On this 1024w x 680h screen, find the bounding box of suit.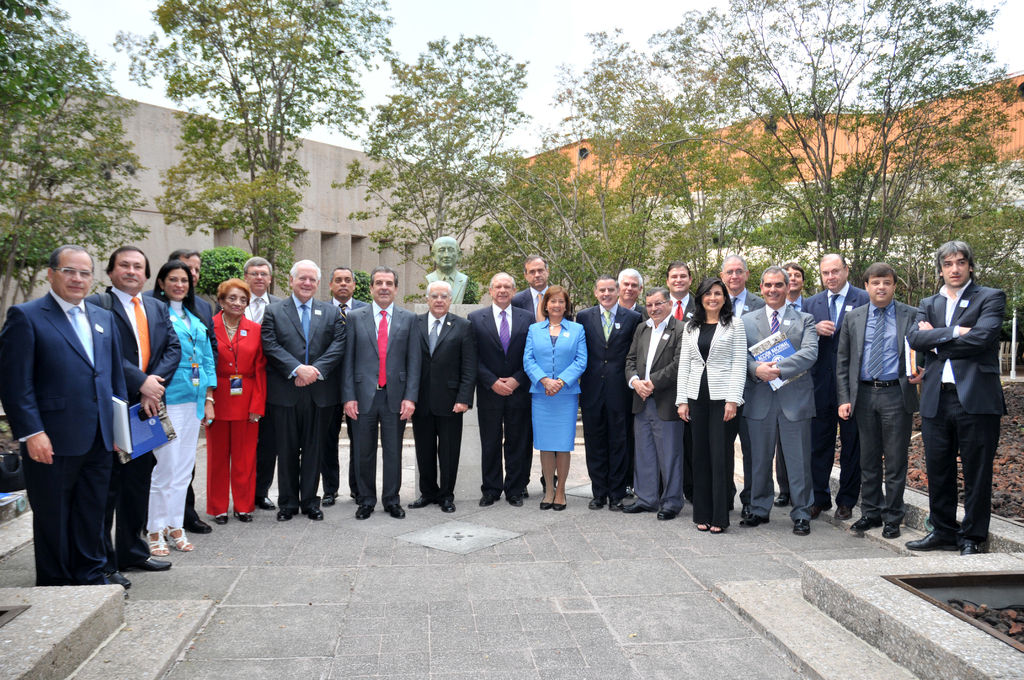
Bounding box: <box>579,306,647,498</box>.
